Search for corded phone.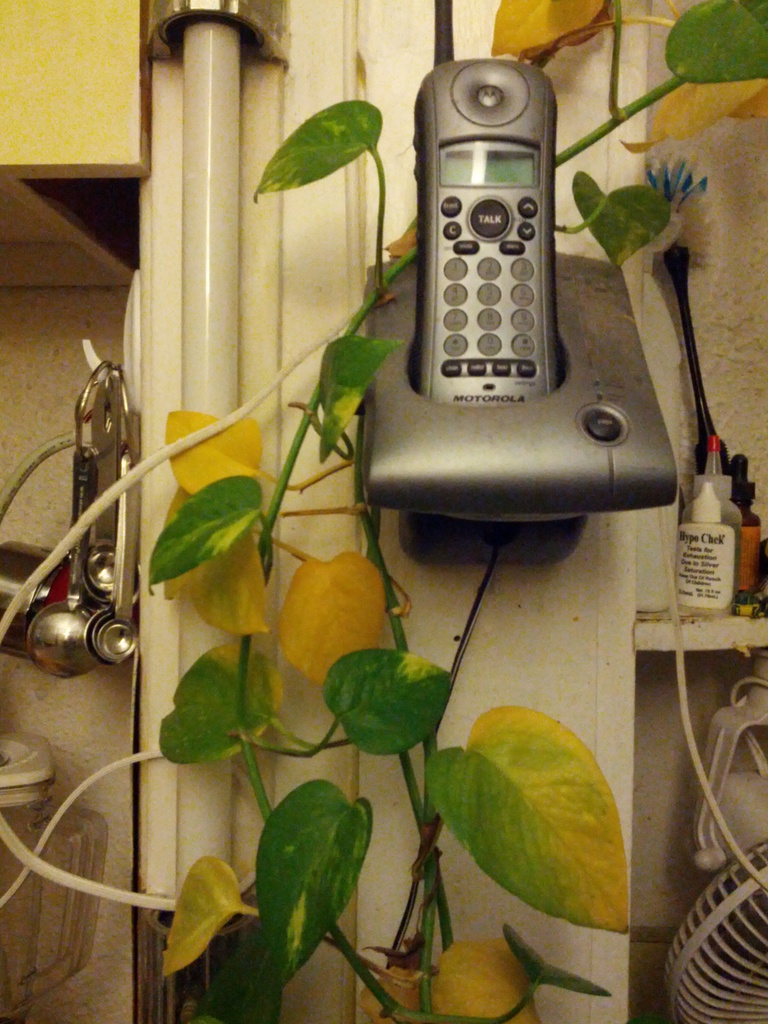
Found at <bbox>362, 52, 635, 558</bbox>.
